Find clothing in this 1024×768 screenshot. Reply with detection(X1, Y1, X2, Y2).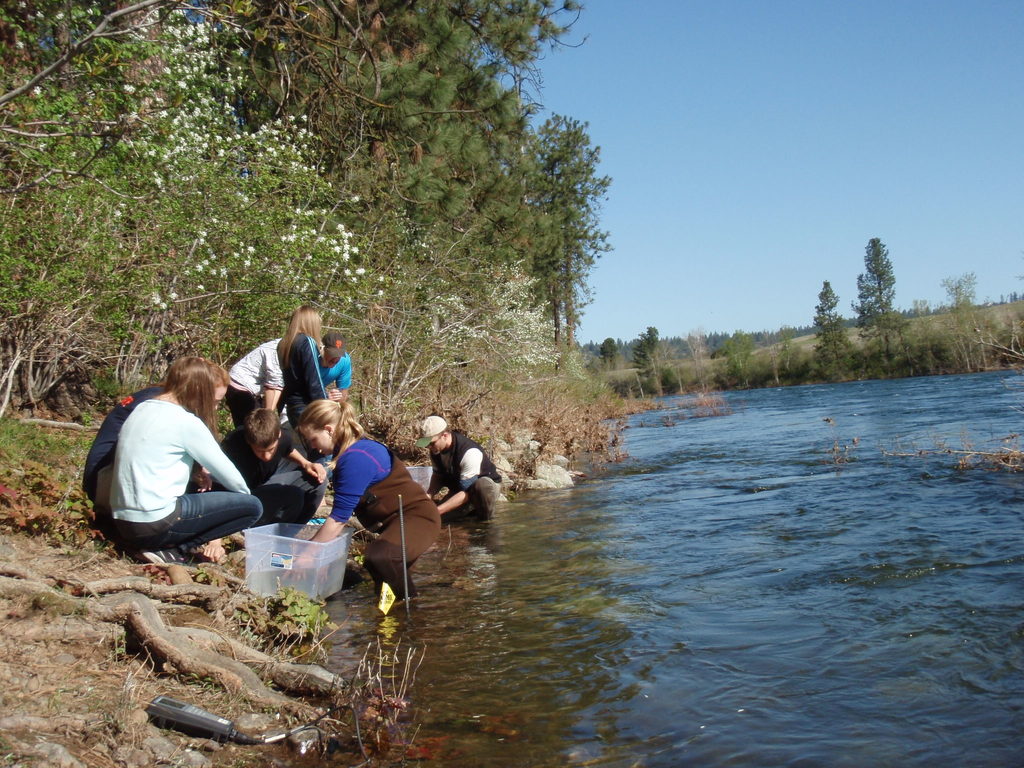
detection(108, 369, 269, 568).
